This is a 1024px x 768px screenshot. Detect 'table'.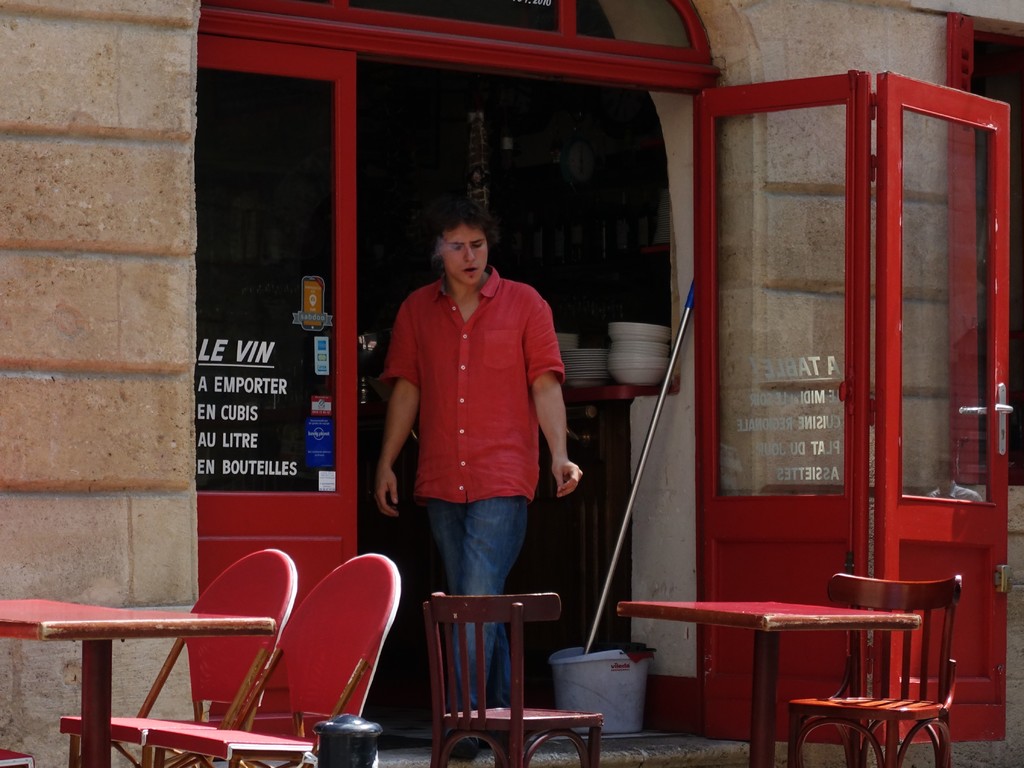
x1=623 y1=598 x2=964 y2=758.
